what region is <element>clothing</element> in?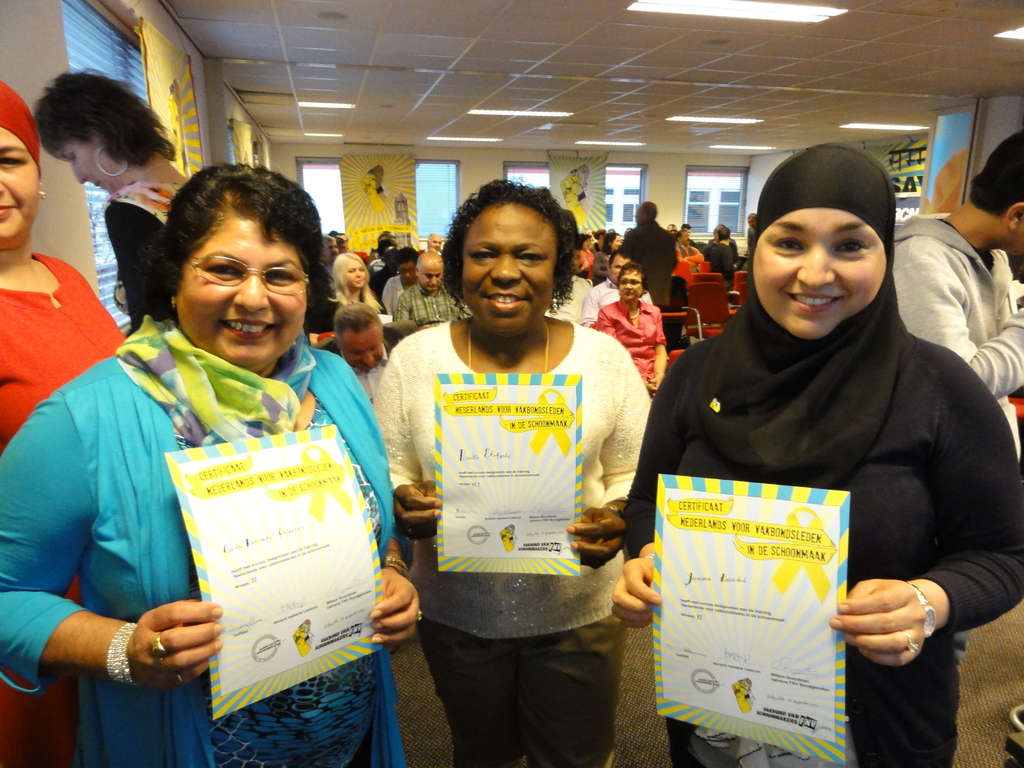
582:282:648:324.
